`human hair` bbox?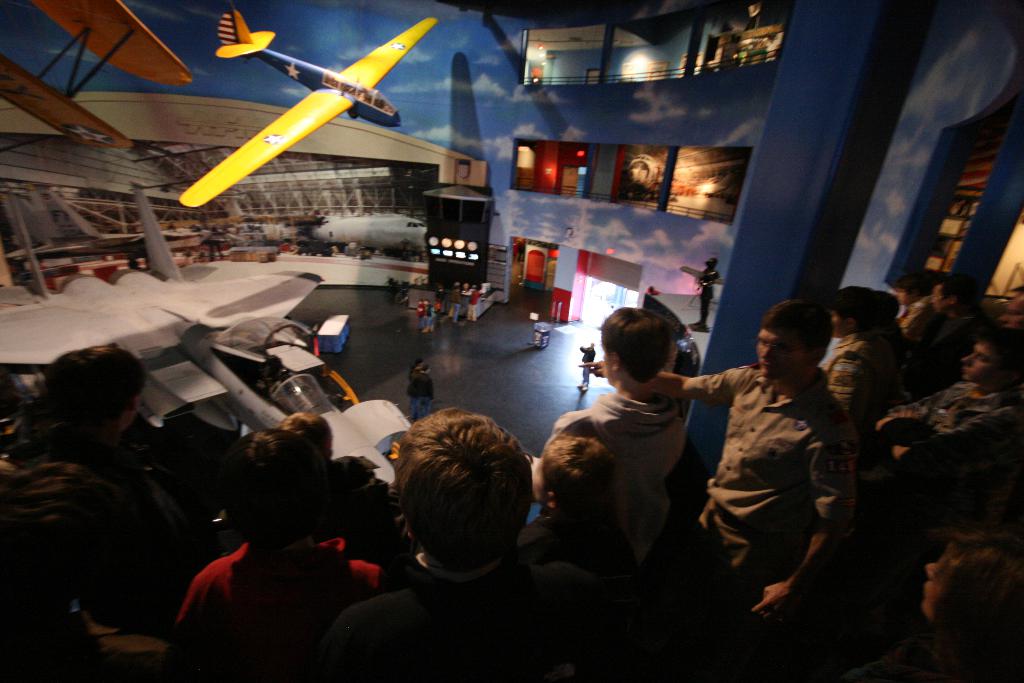
[219, 427, 325, 546]
